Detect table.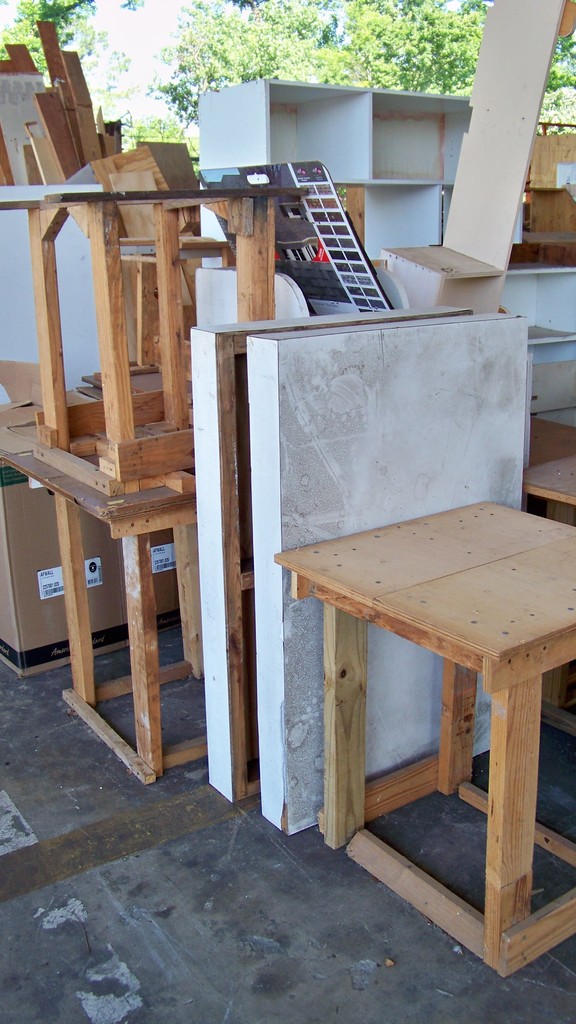
Detected at (left=0, top=357, right=209, bottom=805).
